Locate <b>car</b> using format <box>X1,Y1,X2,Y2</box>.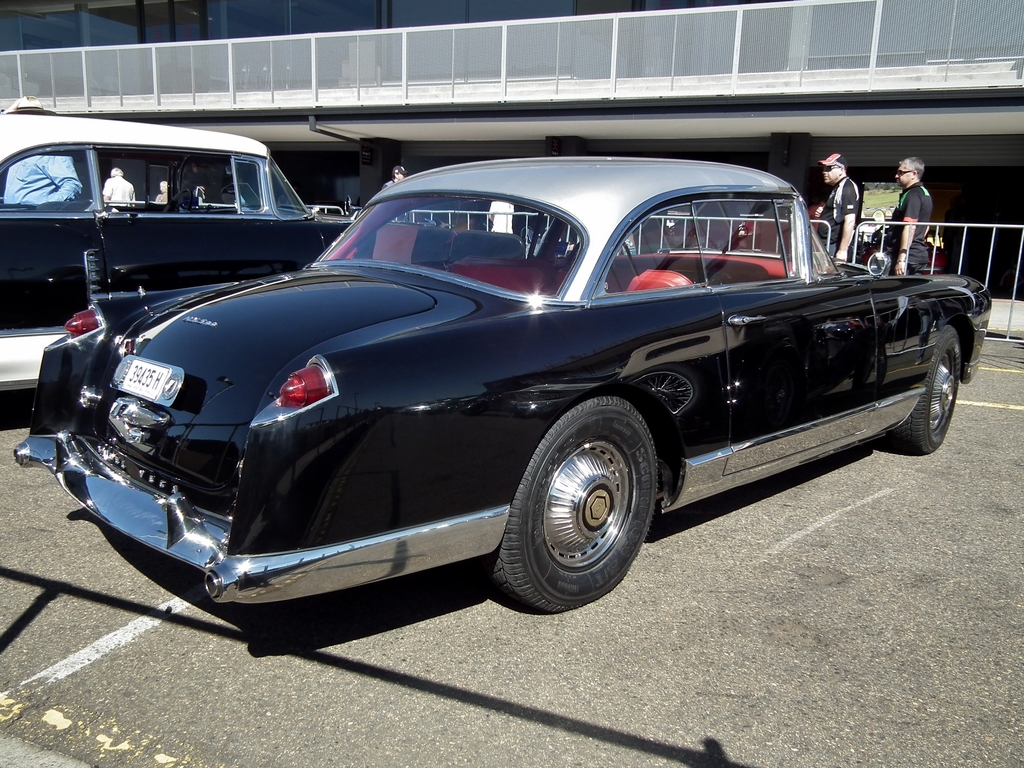
<box>6,161,983,636</box>.
